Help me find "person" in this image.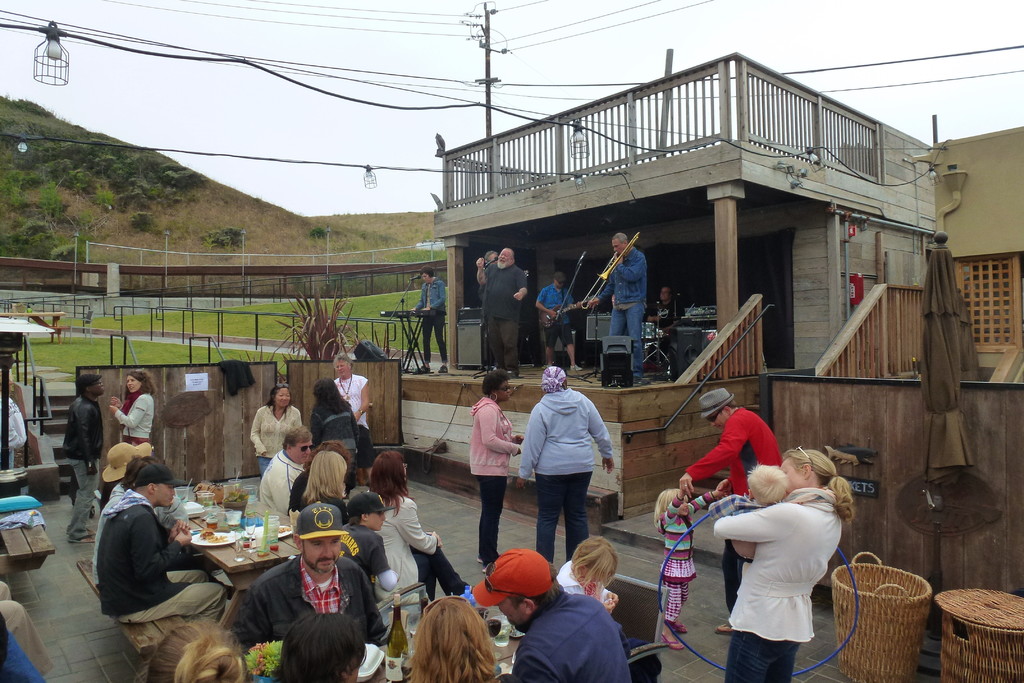
Found it: select_region(680, 391, 788, 638).
